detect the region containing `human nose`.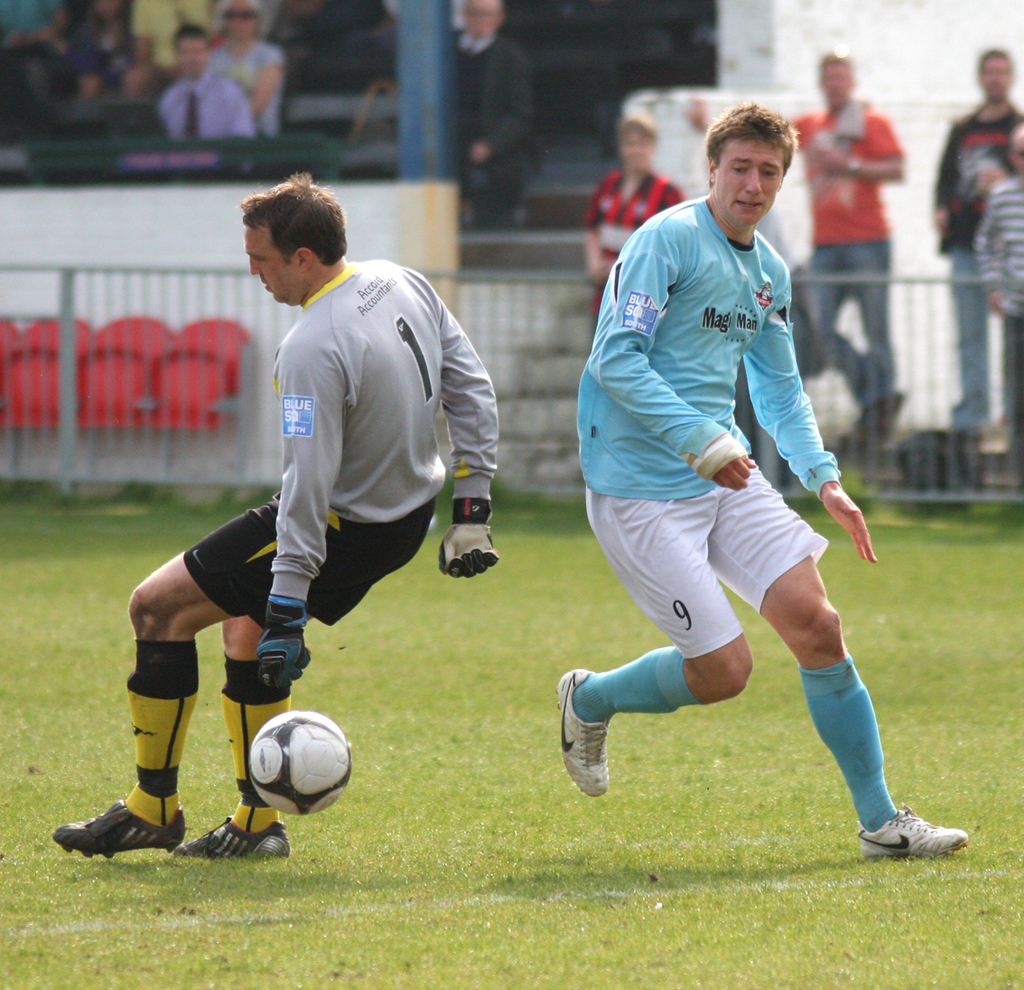
{"left": 247, "top": 259, "right": 260, "bottom": 276}.
